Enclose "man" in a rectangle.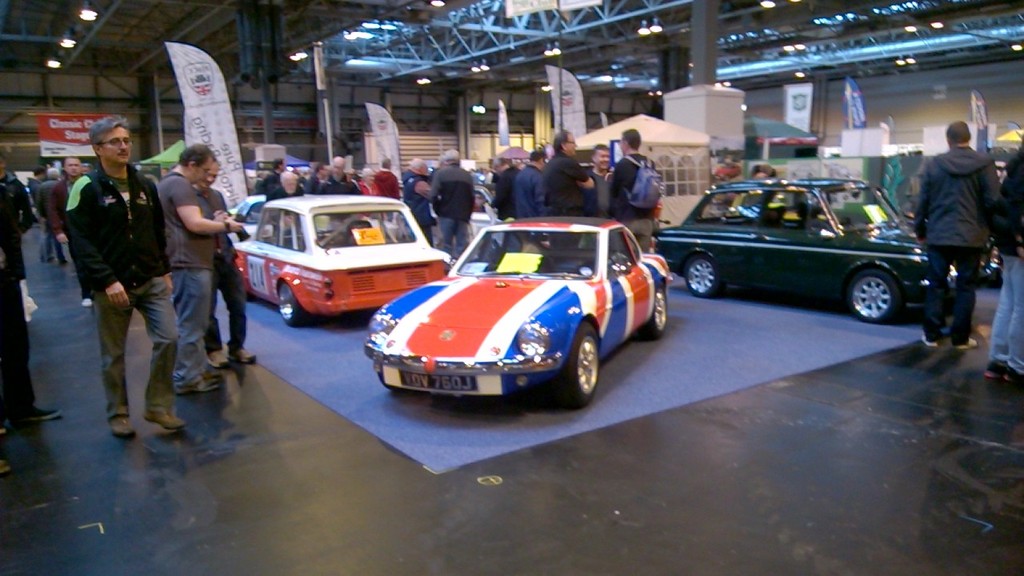
(x1=428, y1=149, x2=475, y2=257).
